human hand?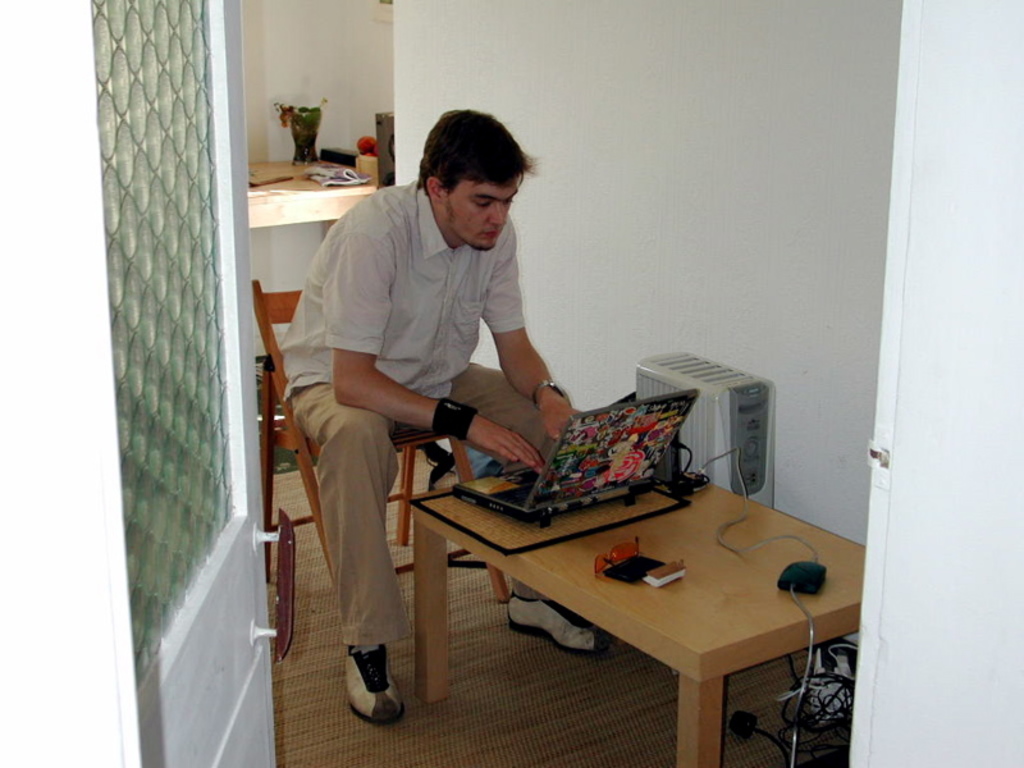
x1=544 y1=398 x2=580 y2=440
